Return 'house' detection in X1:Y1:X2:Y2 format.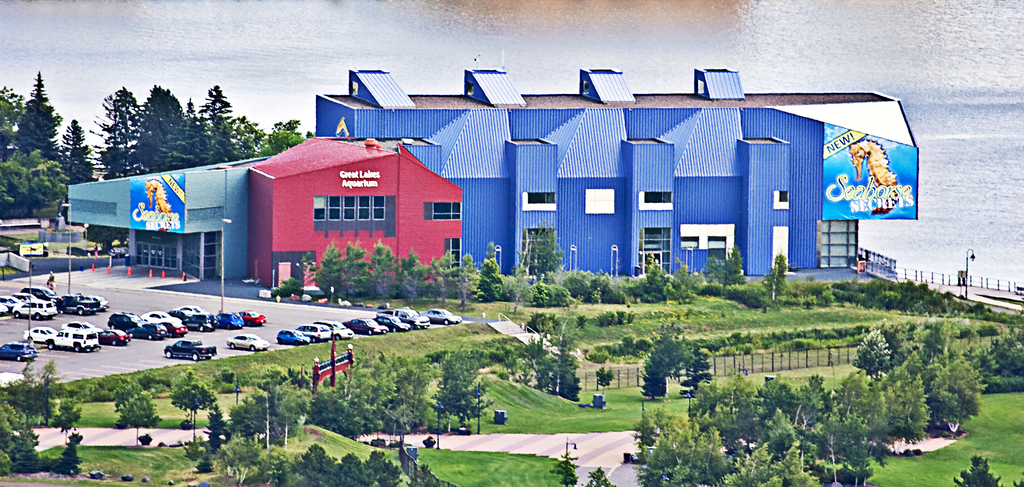
61:163:270:285.
